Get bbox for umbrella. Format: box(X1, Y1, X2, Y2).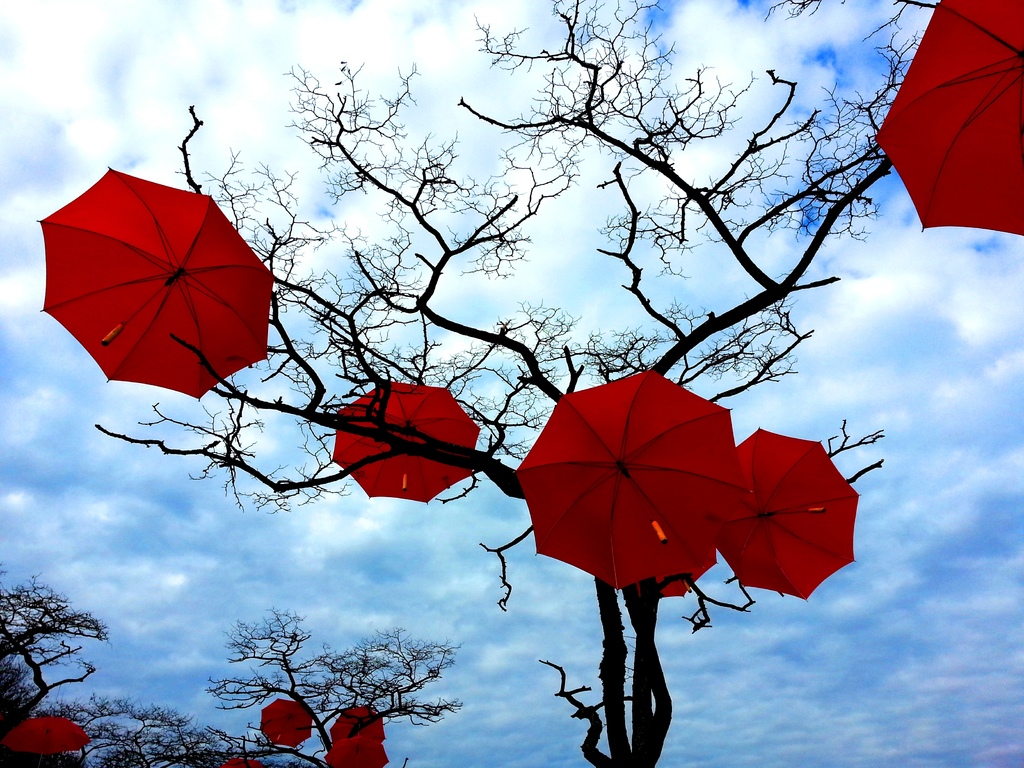
box(221, 758, 260, 767).
